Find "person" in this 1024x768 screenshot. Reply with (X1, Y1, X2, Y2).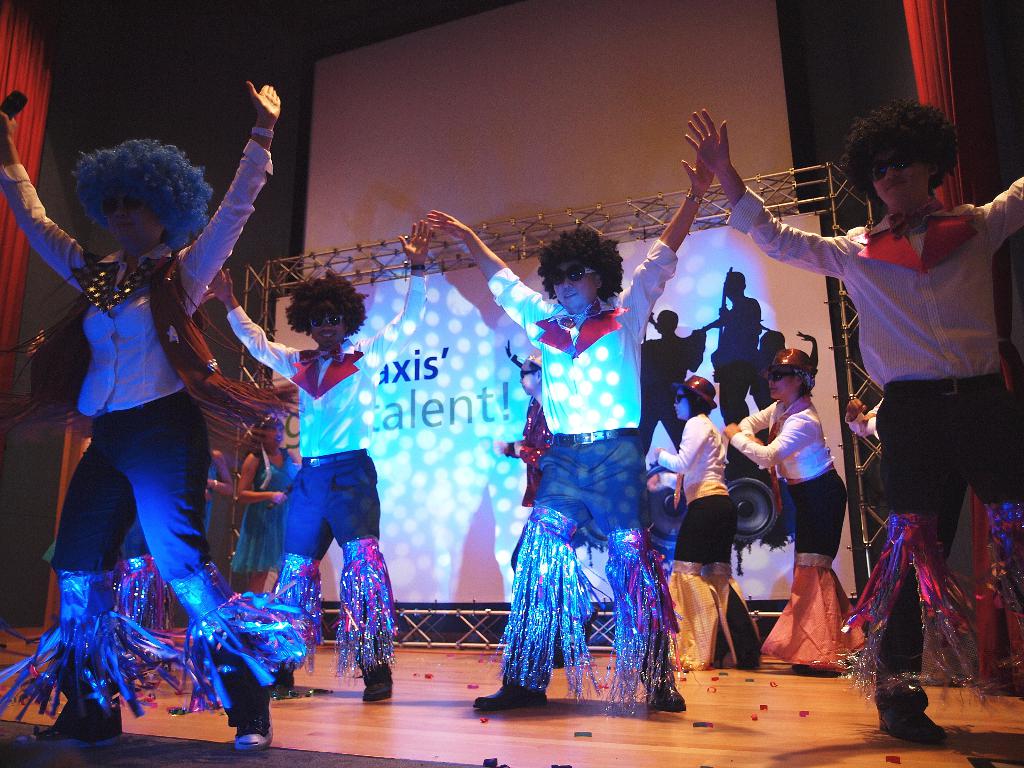
(227, 412, 304, 610).
